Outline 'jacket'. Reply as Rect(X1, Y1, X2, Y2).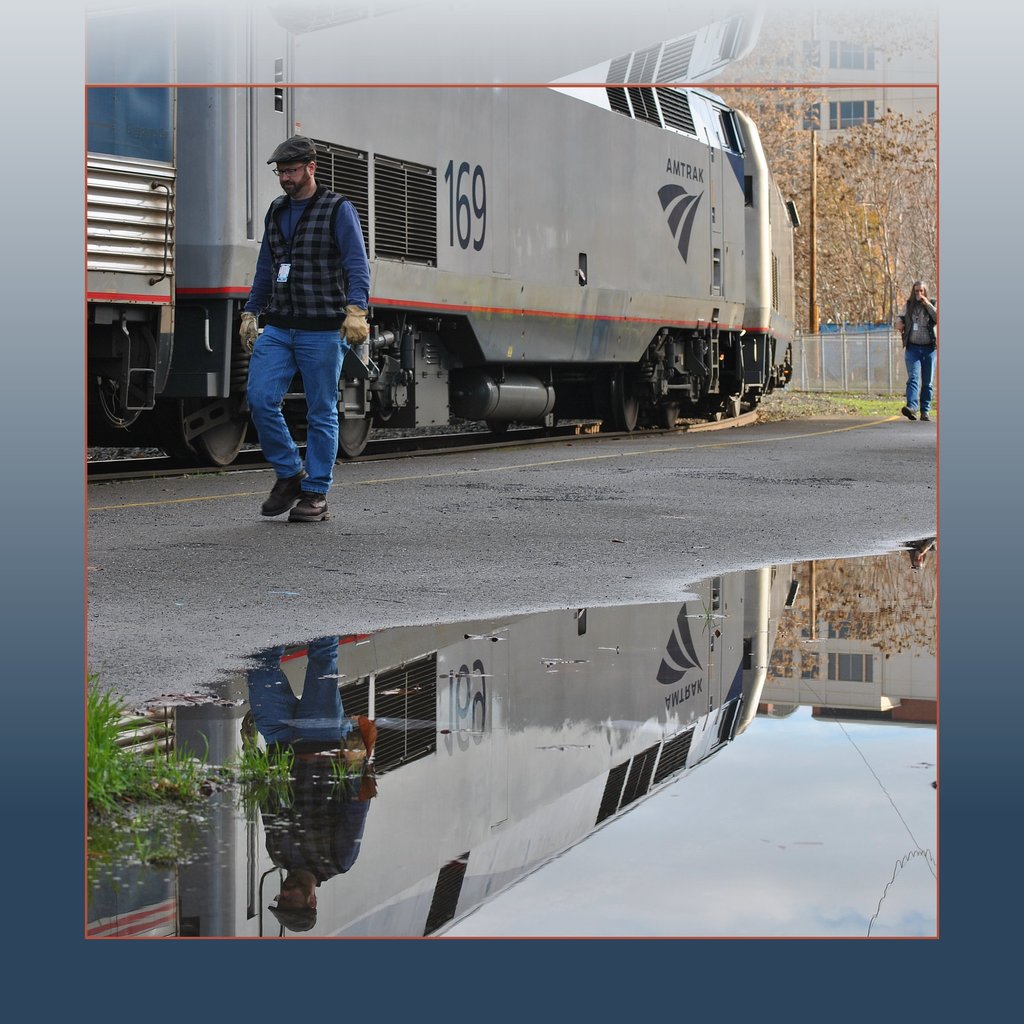
Rect(264, 182, 348, 325).
